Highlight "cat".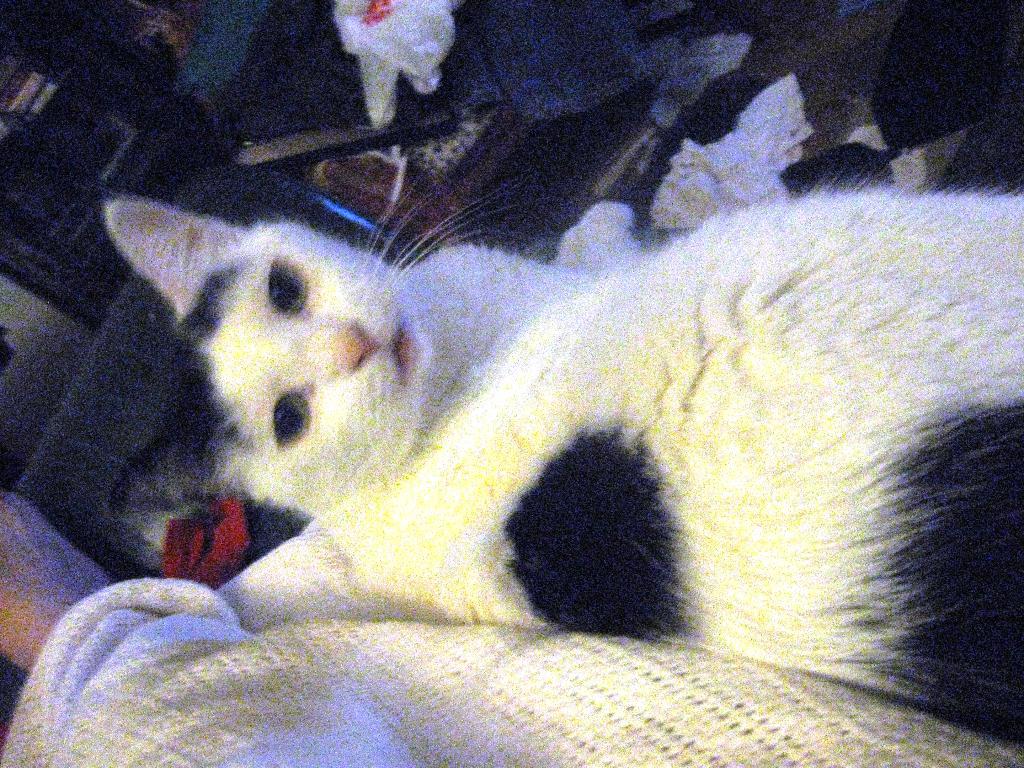
Highlighted region: 102,176,1023,751.
